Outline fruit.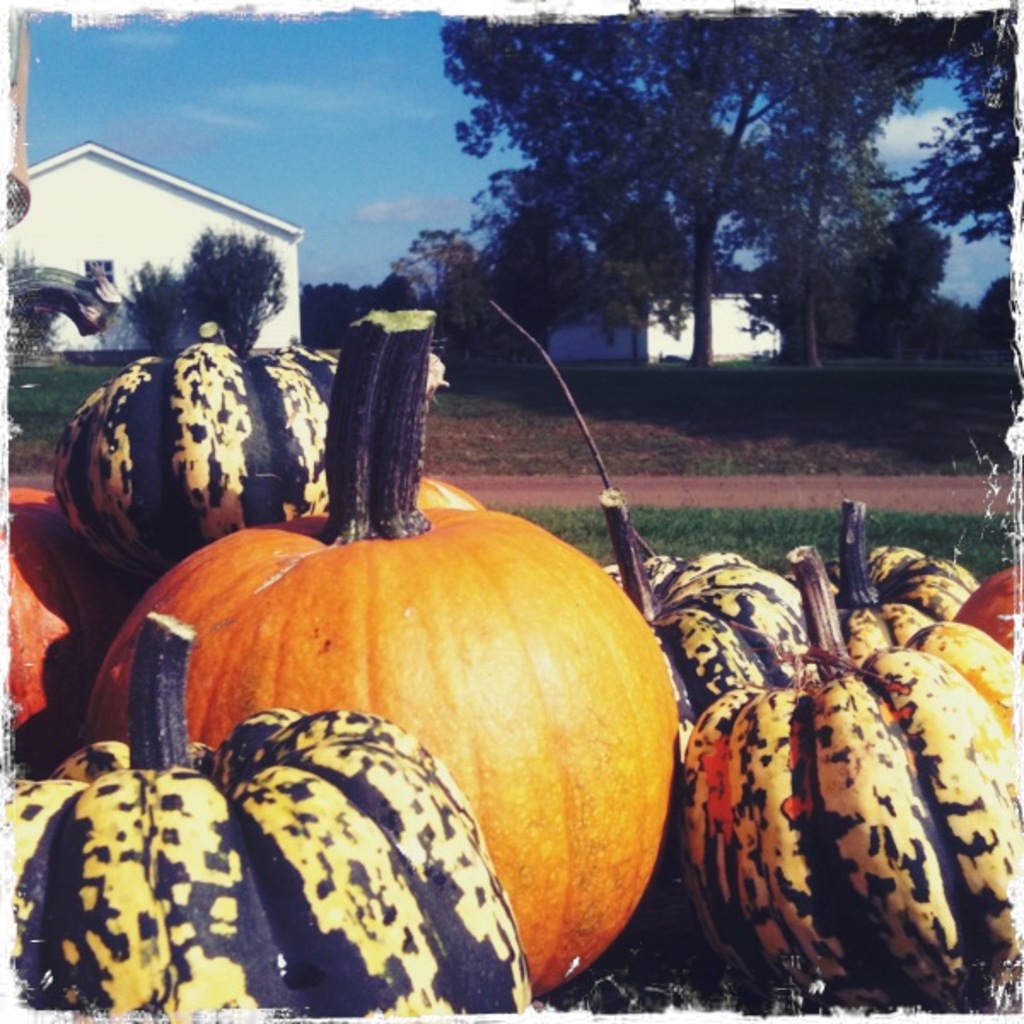
Outline: (596,490,814,707).
